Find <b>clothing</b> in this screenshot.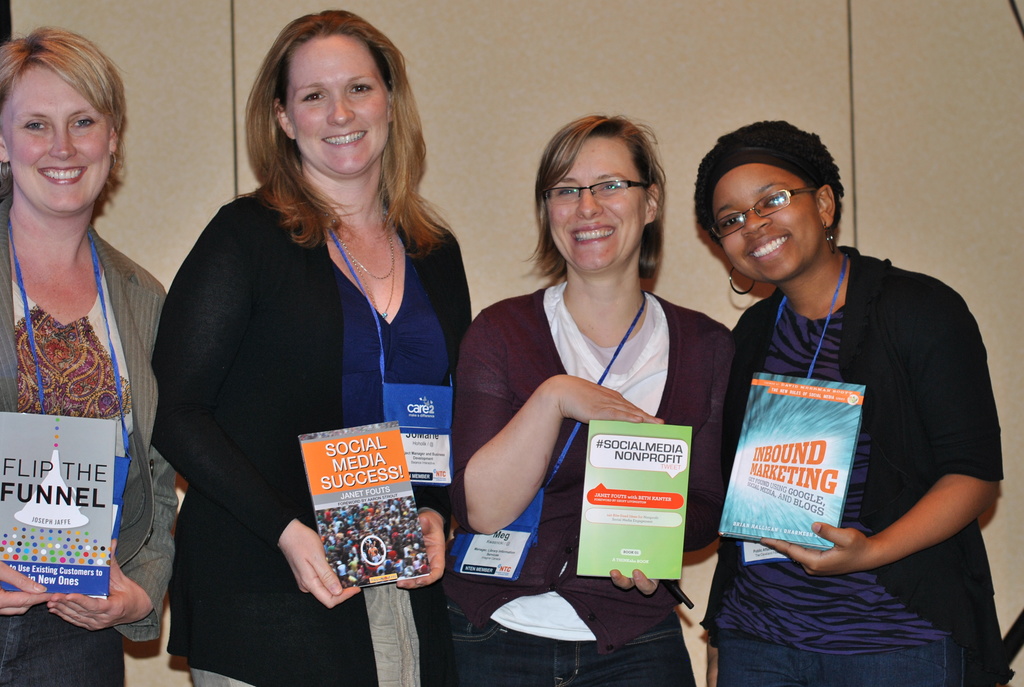
The bounding box for <b>clothing</b> is BBox(6, 196, 171, 686).
